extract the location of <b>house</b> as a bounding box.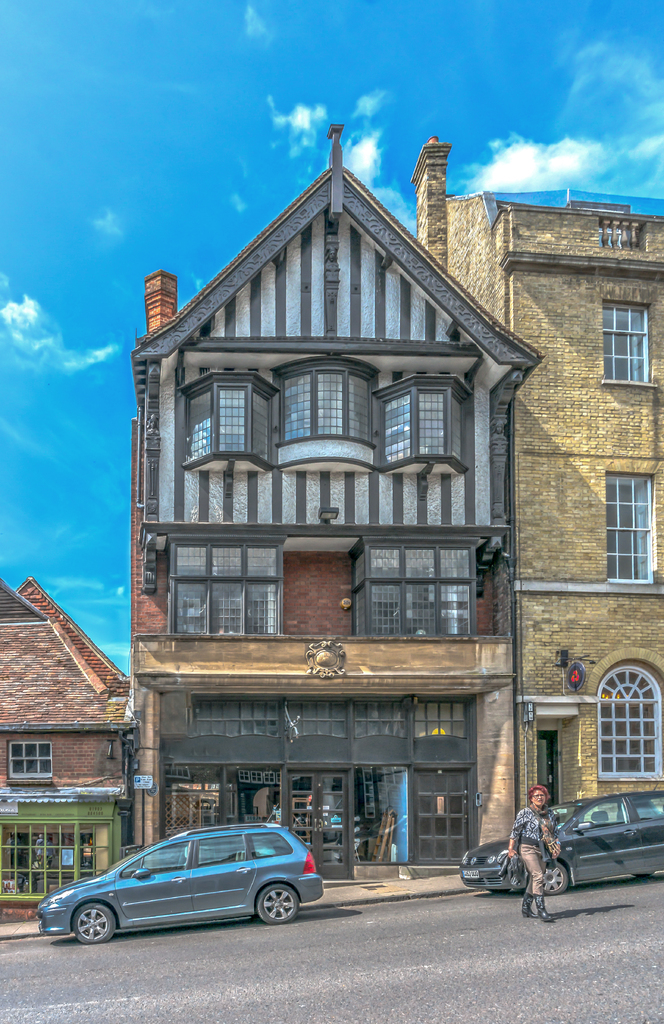
<region>124, 125, 544, 883</region>.
